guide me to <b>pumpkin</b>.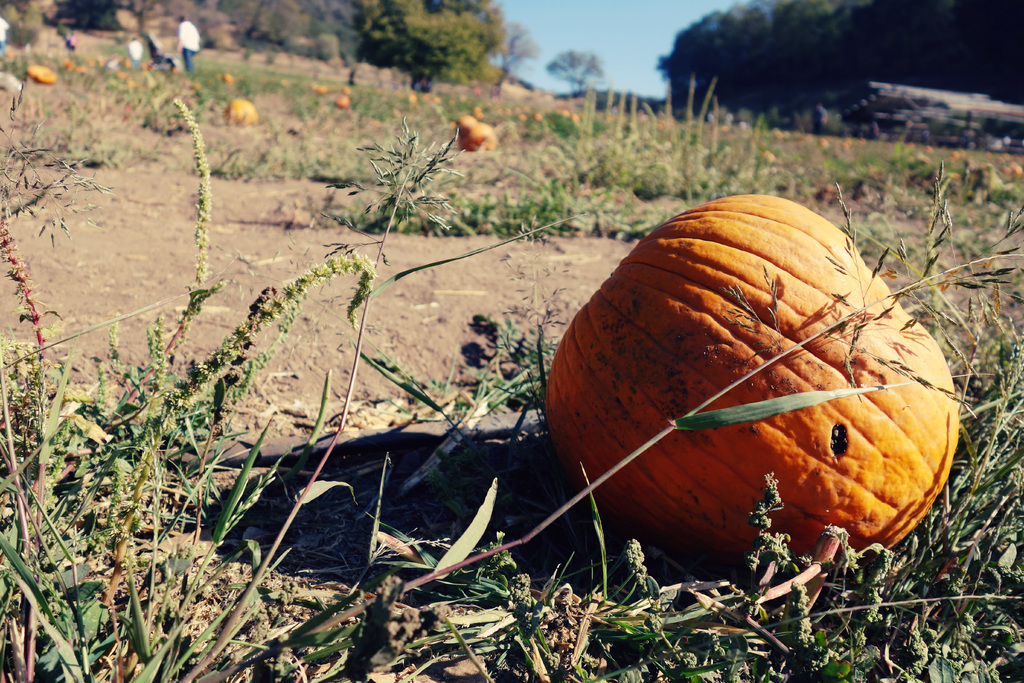
Guidance: pyautogui.locateOnScreen(461, 114, 476, 125).
